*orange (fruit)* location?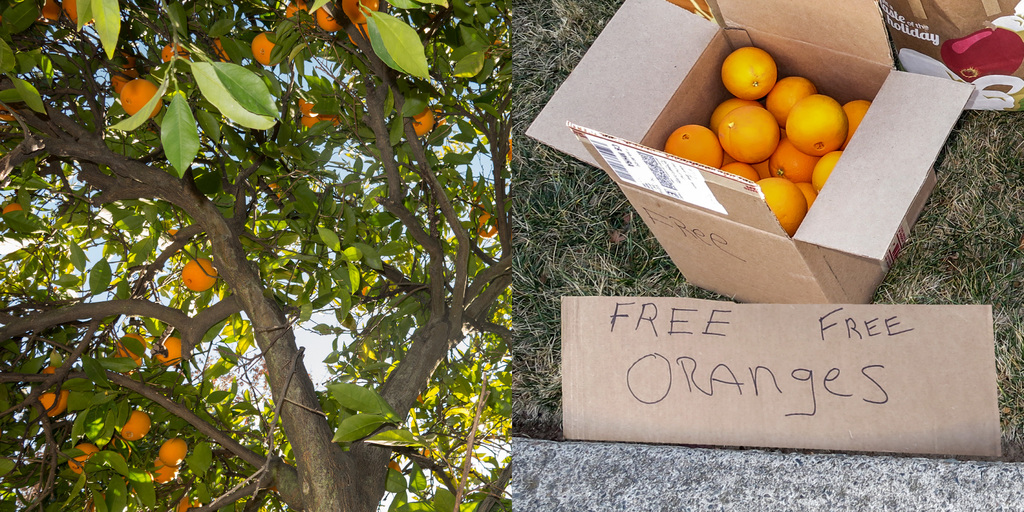
box=[298, 100, 326, 129]
